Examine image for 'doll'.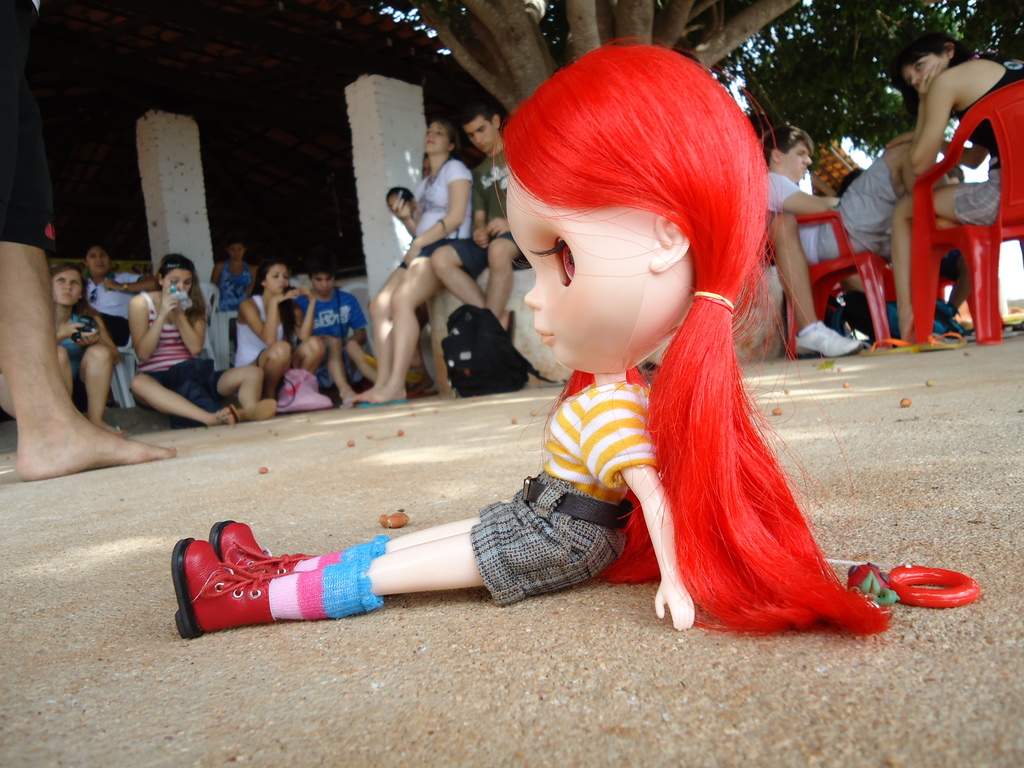
Examination result: Rect(166, 25, 898, 640).
